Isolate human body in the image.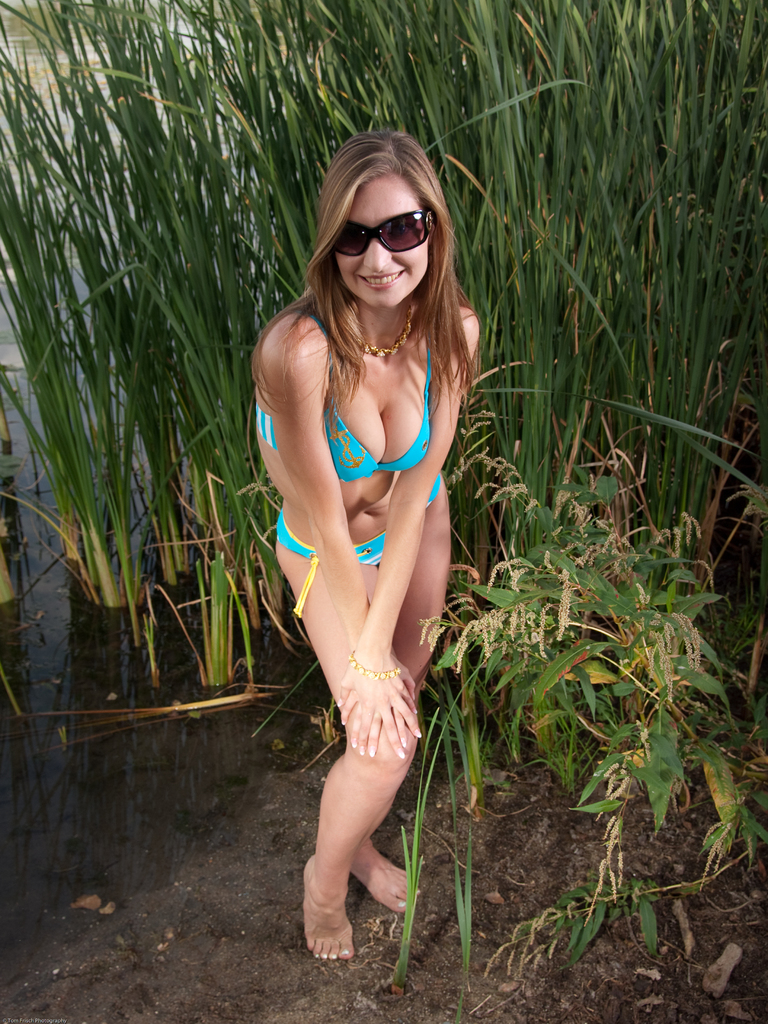
Isolated region: x1=254, y1=97, x2=488, y2=920.
